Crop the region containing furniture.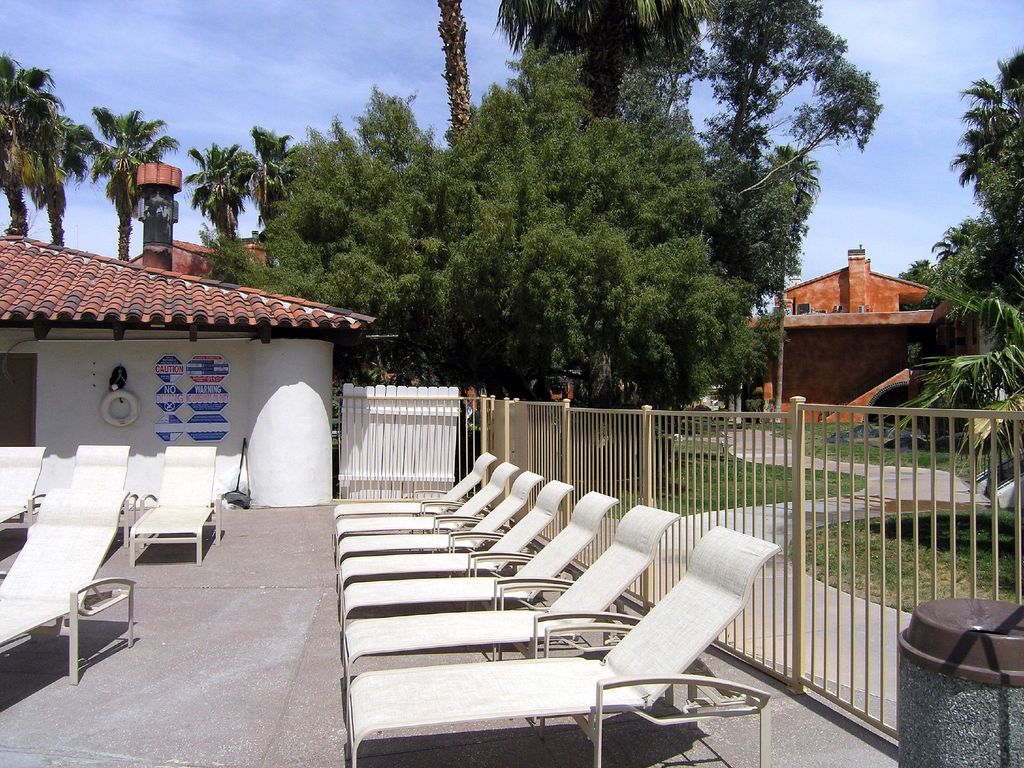
Crop region: 68, 444, 126, 541.
